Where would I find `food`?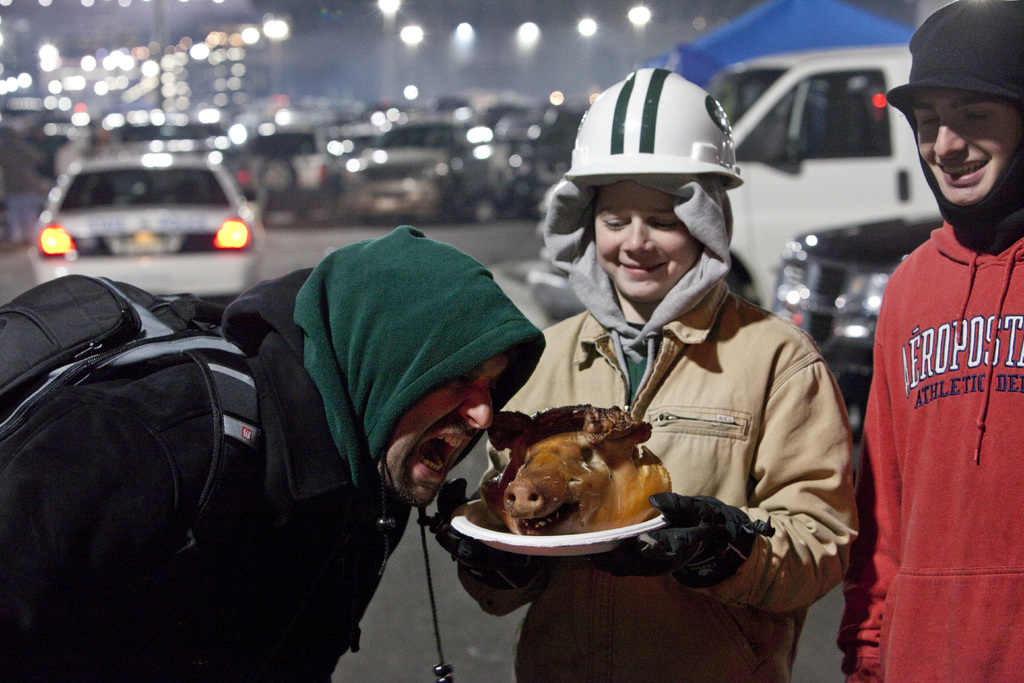
At {"x1": 462, "y1": 399, "x2": 675, "y2": 543}.
